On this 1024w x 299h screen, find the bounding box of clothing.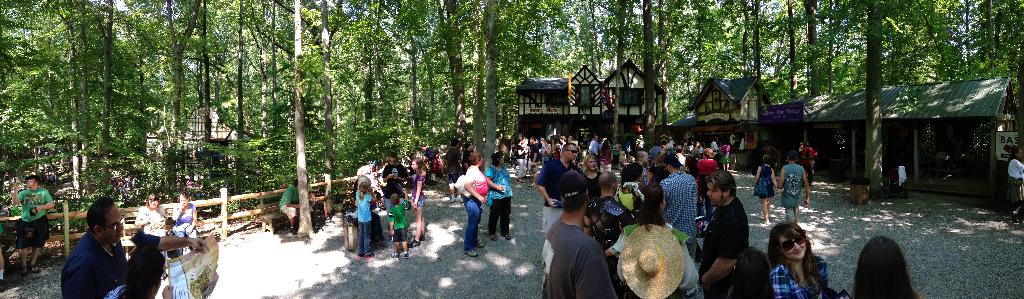
Bounding box: <box>483,165,511,234</box>.
